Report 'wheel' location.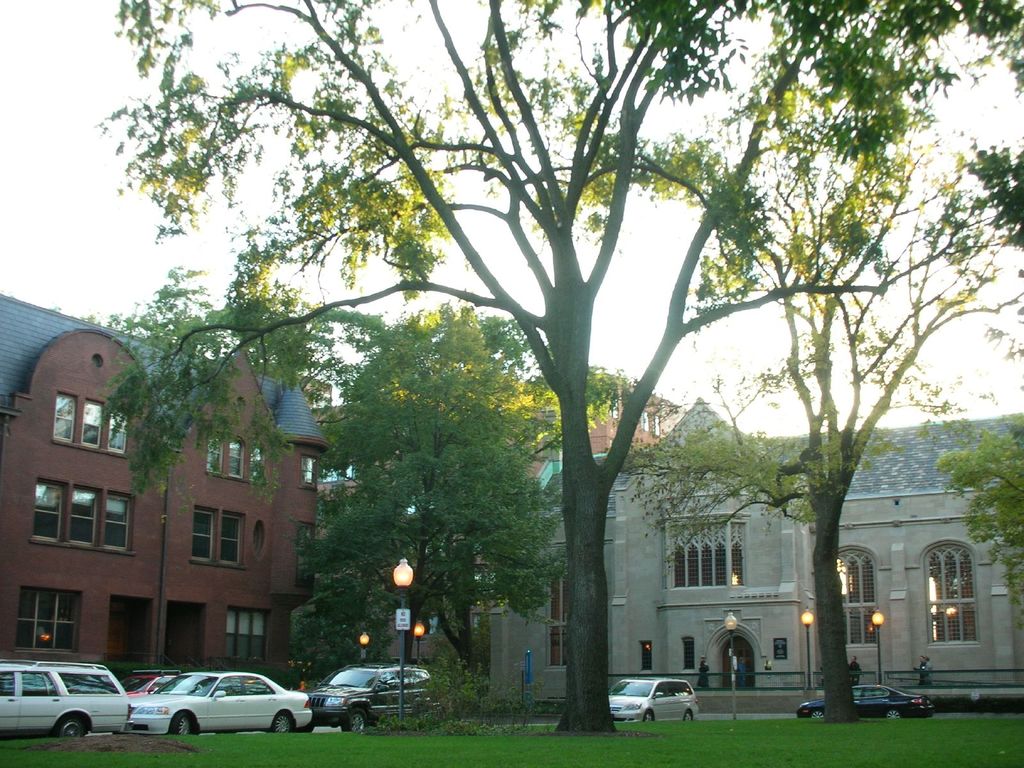
Report: [344, 709, 366, 730].
